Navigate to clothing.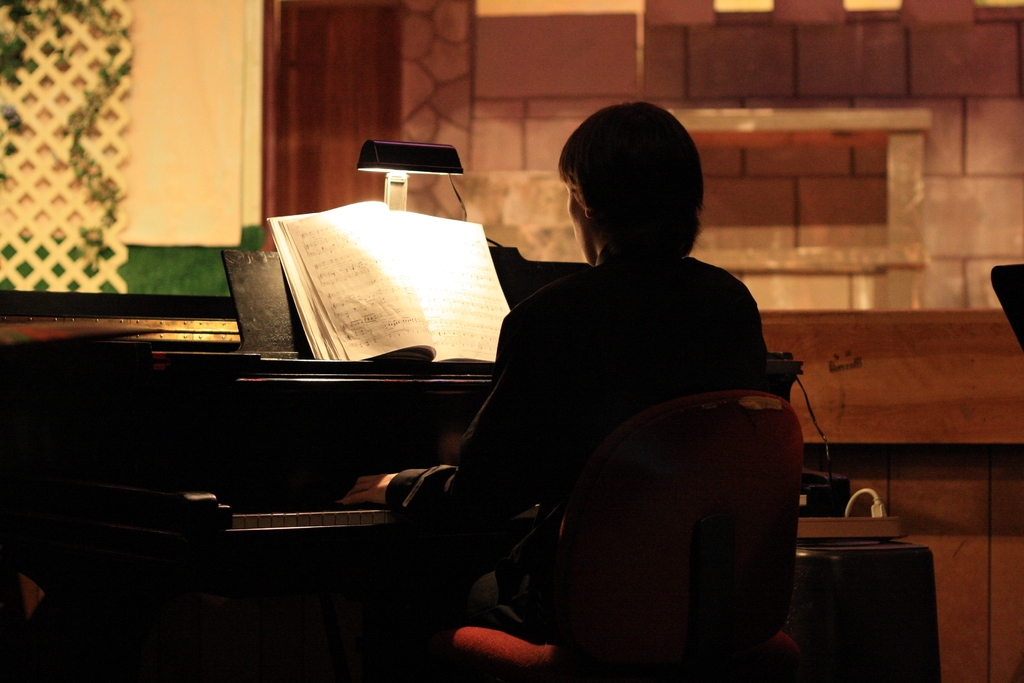
Navigation target: {"left": 436, "top": 154, "right": 802, "bottom": 671}.
